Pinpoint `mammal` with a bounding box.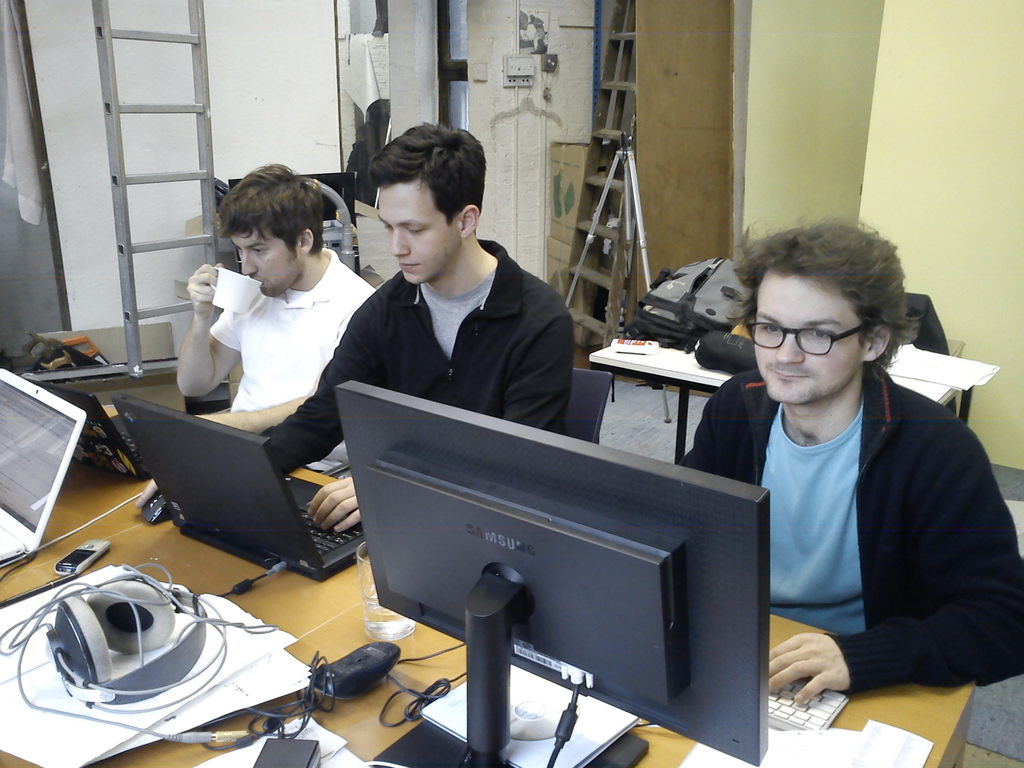
box=[149, 170, 396, 449].
